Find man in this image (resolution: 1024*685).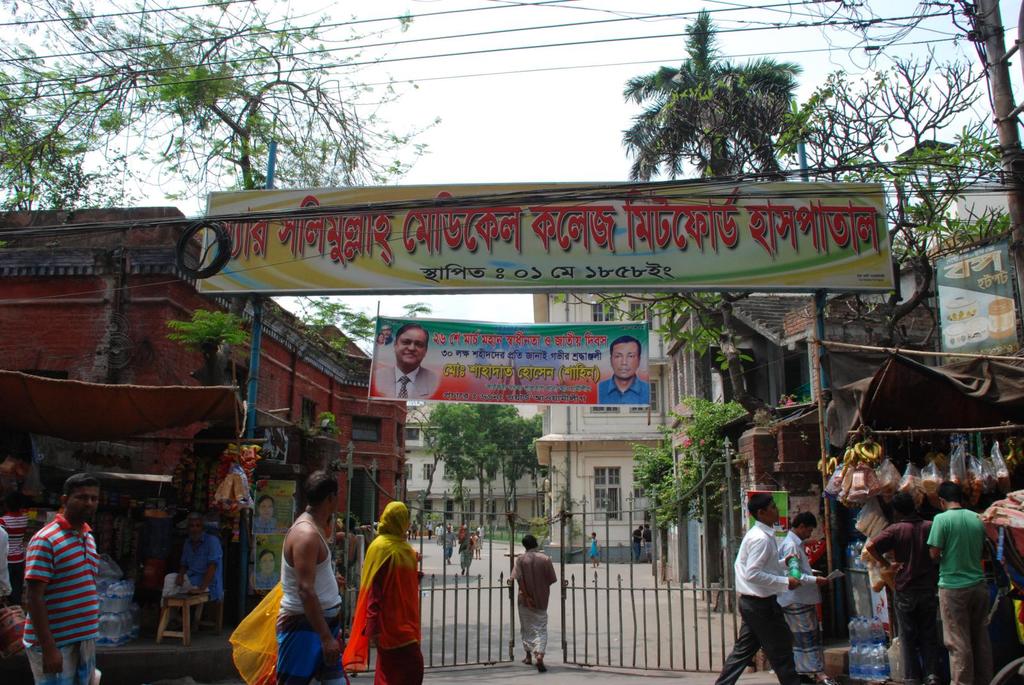
(x1=25, y1=470, x2=108, y2=684).
